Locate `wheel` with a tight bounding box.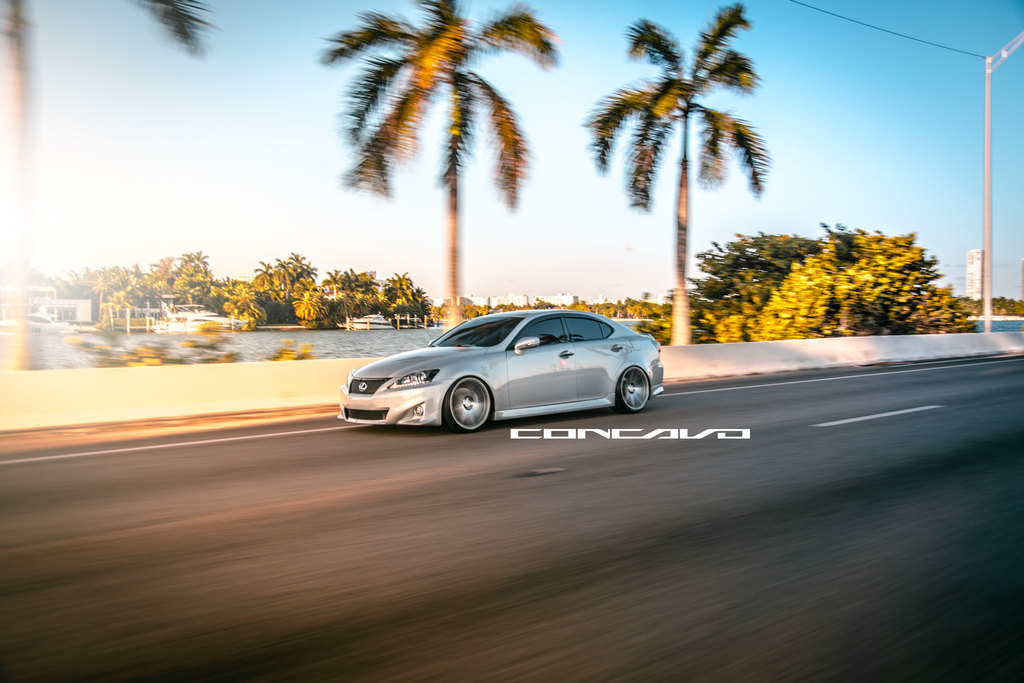
[447, 380, 492, 432].
